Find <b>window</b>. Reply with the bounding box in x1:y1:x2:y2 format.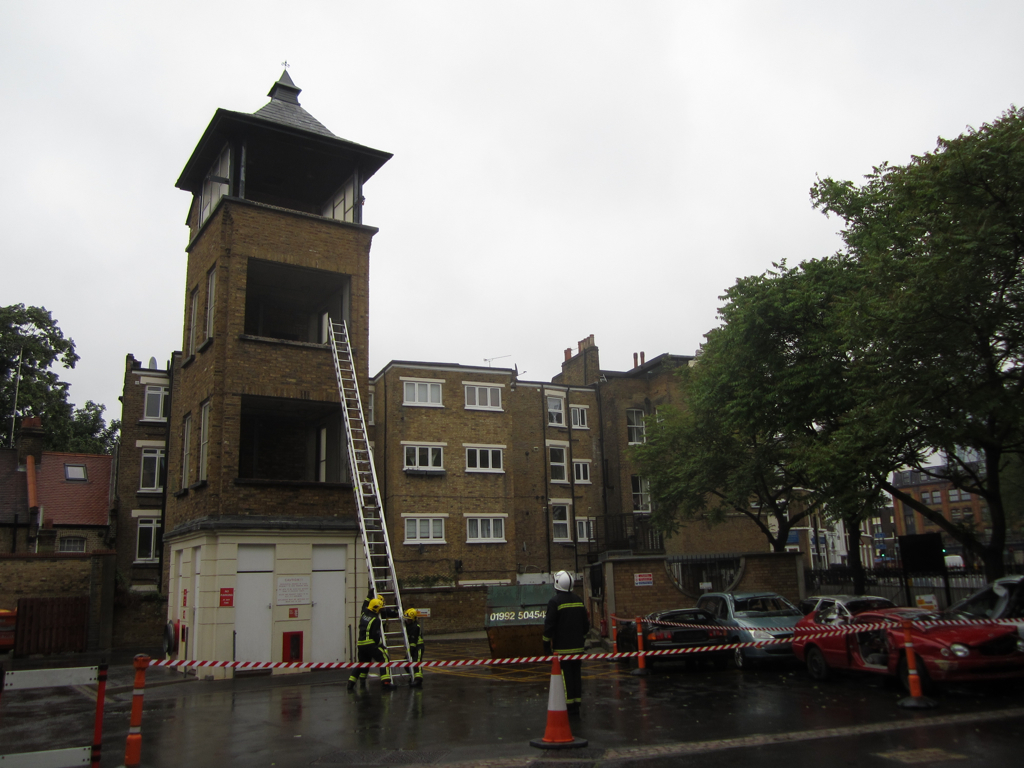
127:430:172:498.
